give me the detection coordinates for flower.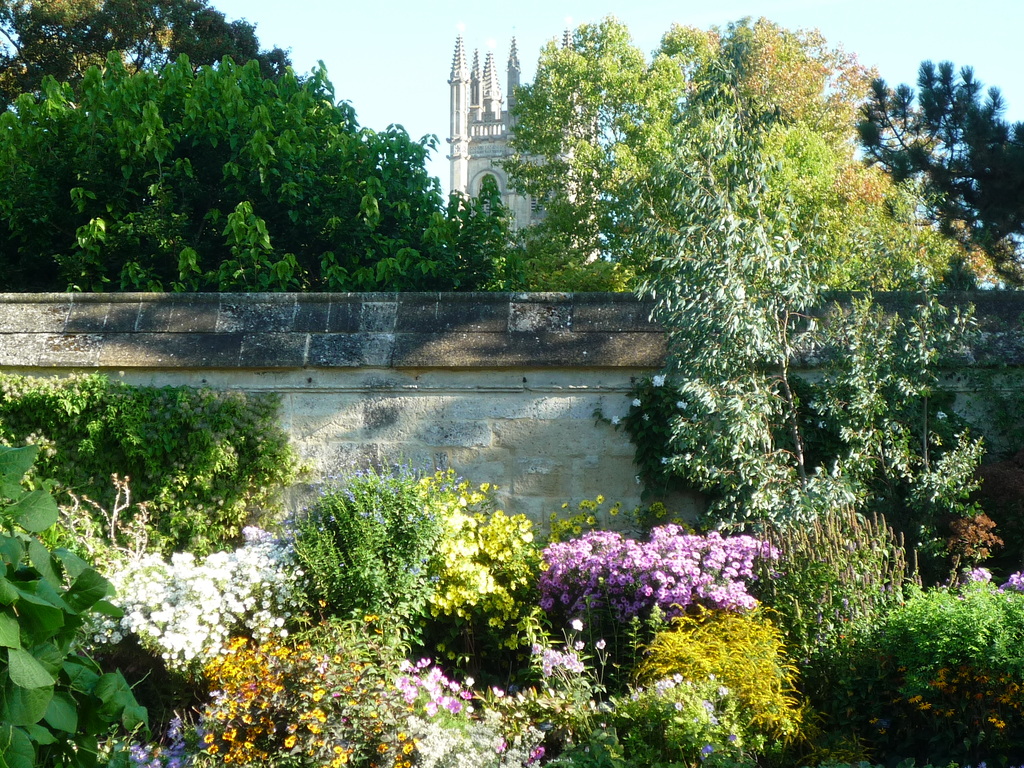
[643, 416, 651, 420].
